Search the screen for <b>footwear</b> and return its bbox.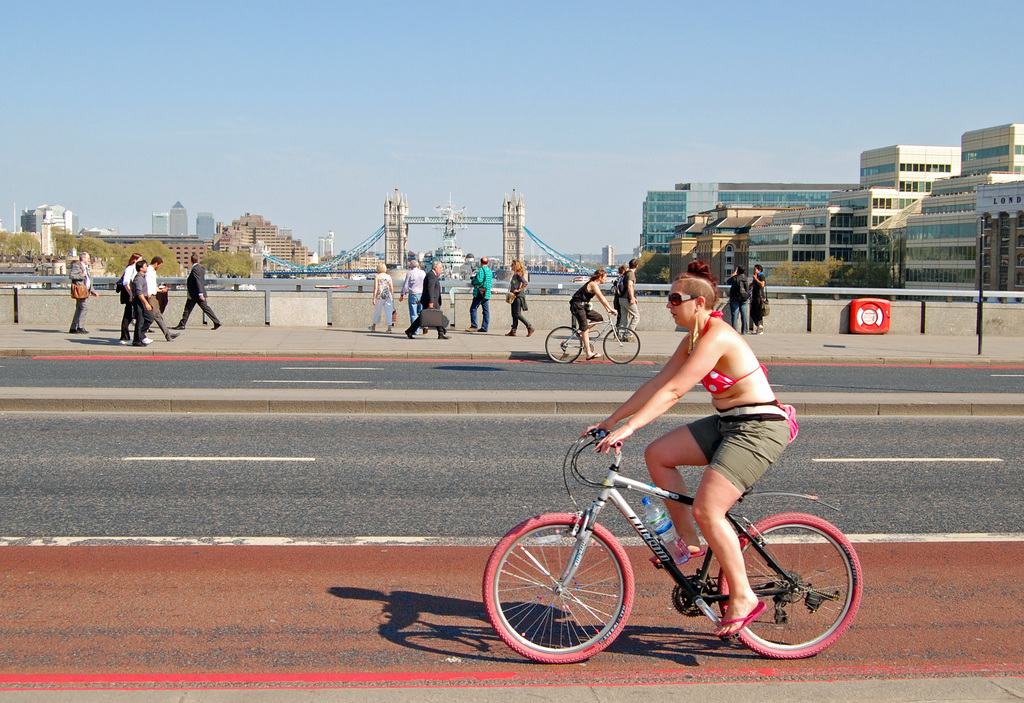
Found: bbox=[718, 601, 765, 638].
